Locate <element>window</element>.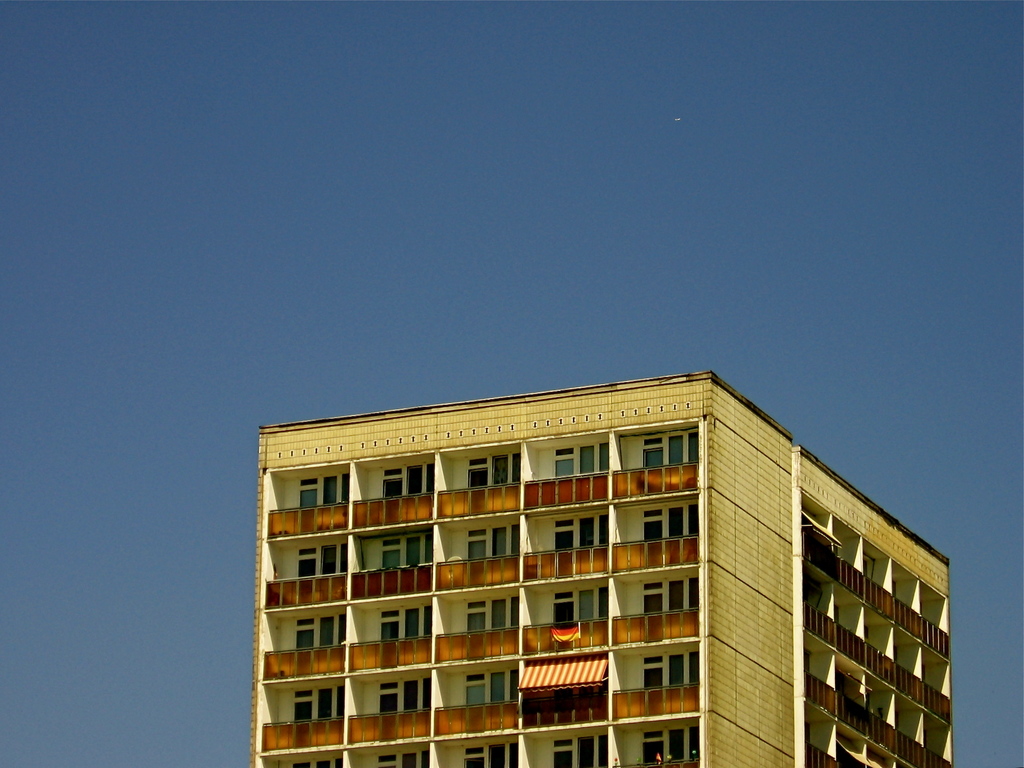
Bounding box: <region>463, 596, 484, 628</region>.
